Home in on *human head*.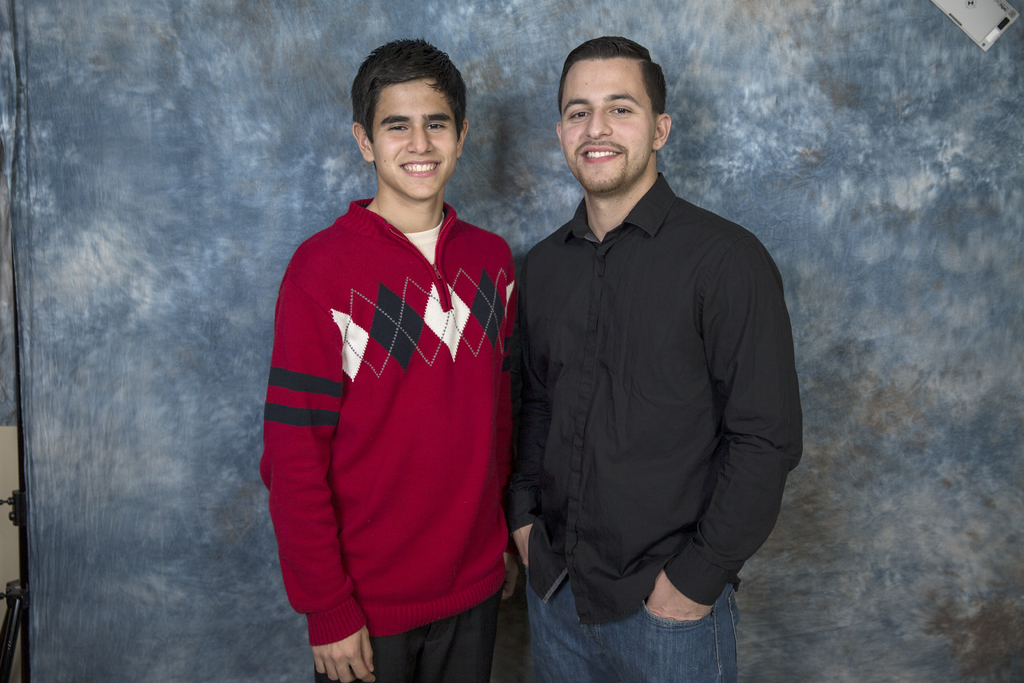
Homed in at 346,39,478,188.
